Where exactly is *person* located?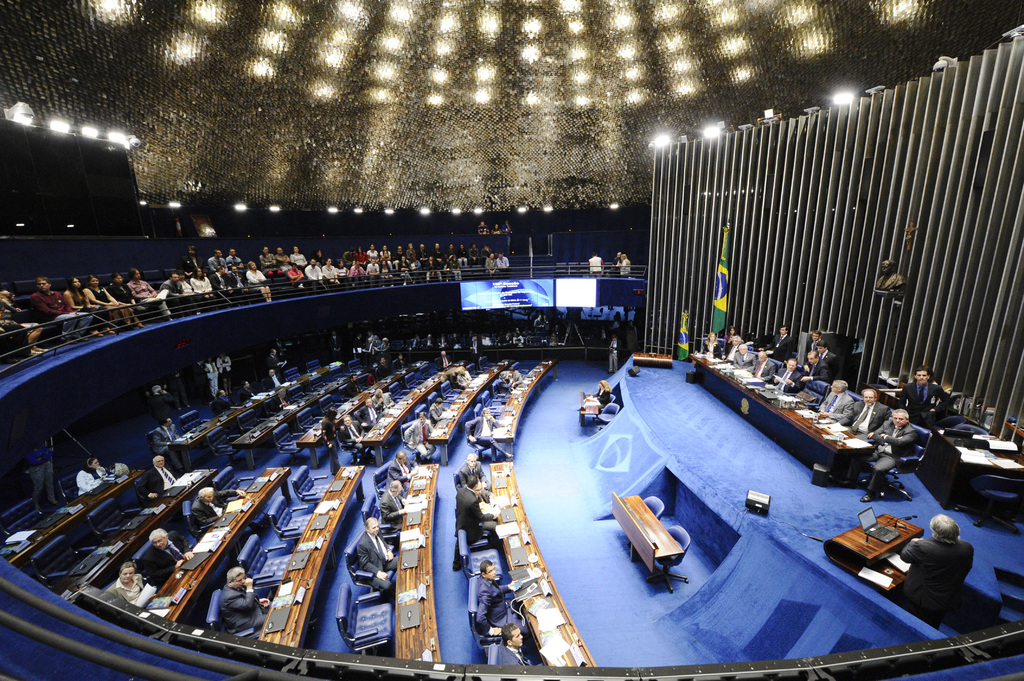
Its bounding box is {"x1": 766, "y1": 357, "x2": 808, "y2": 396}.
